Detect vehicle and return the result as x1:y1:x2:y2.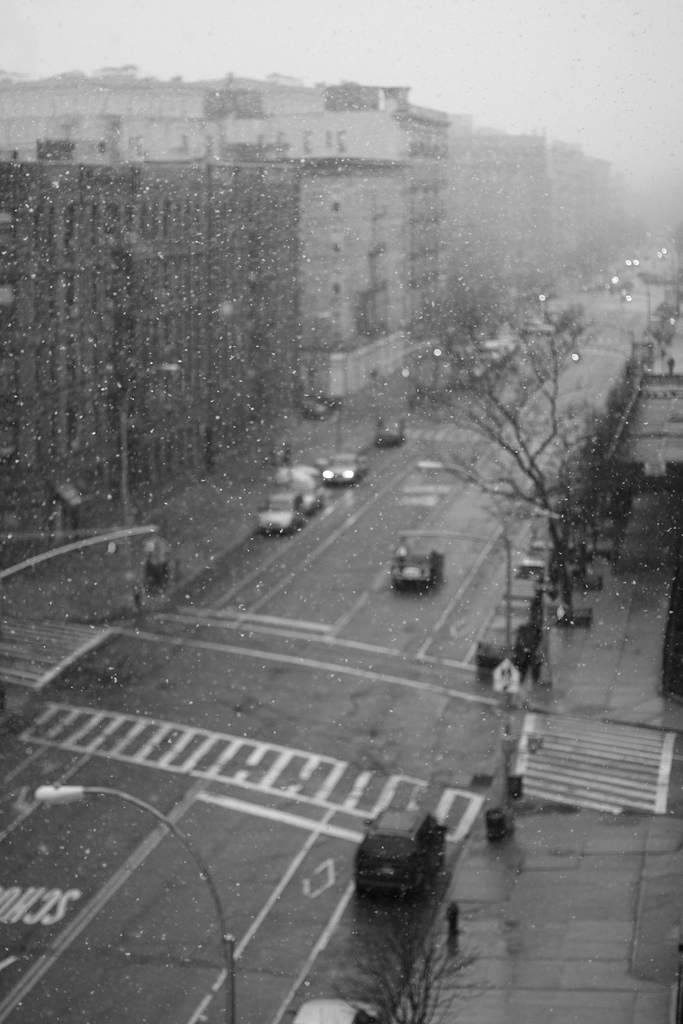
477:588:549:665.
